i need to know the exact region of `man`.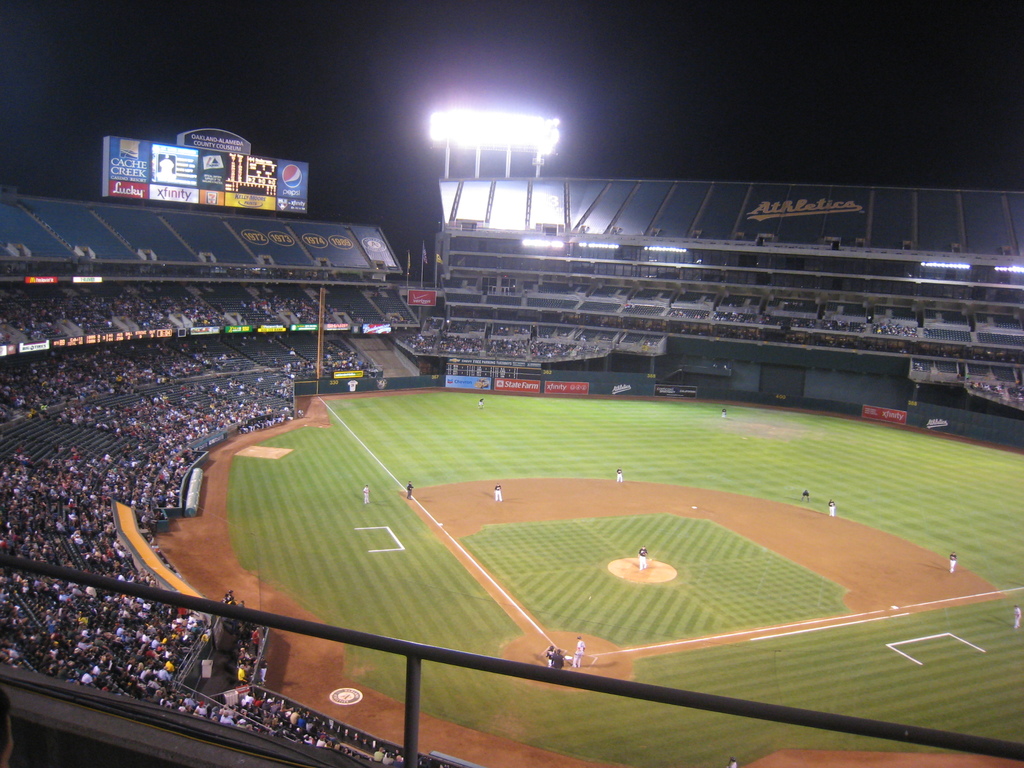
Region: [614, 467, 622, 478].
